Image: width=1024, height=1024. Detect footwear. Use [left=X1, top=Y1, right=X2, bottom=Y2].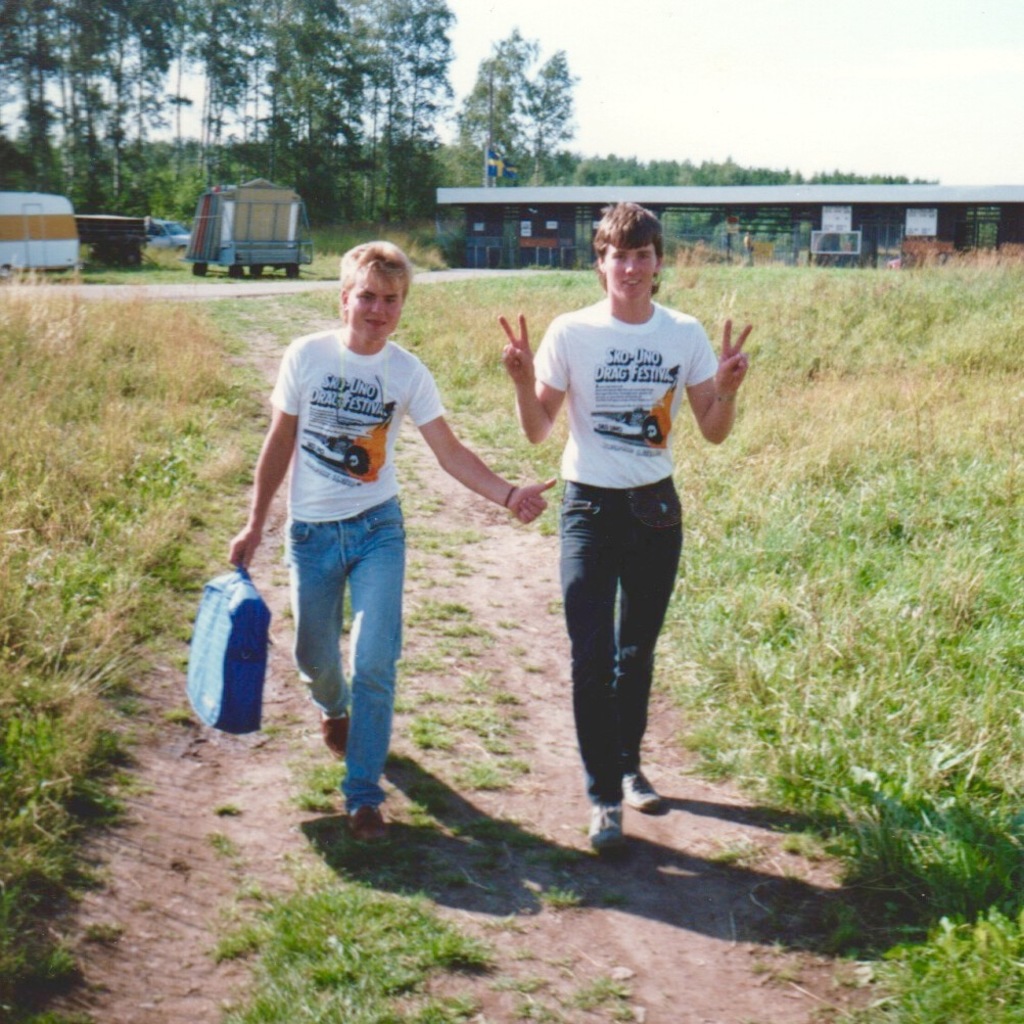
[left=355, top=797, right=386, bottom=849].
